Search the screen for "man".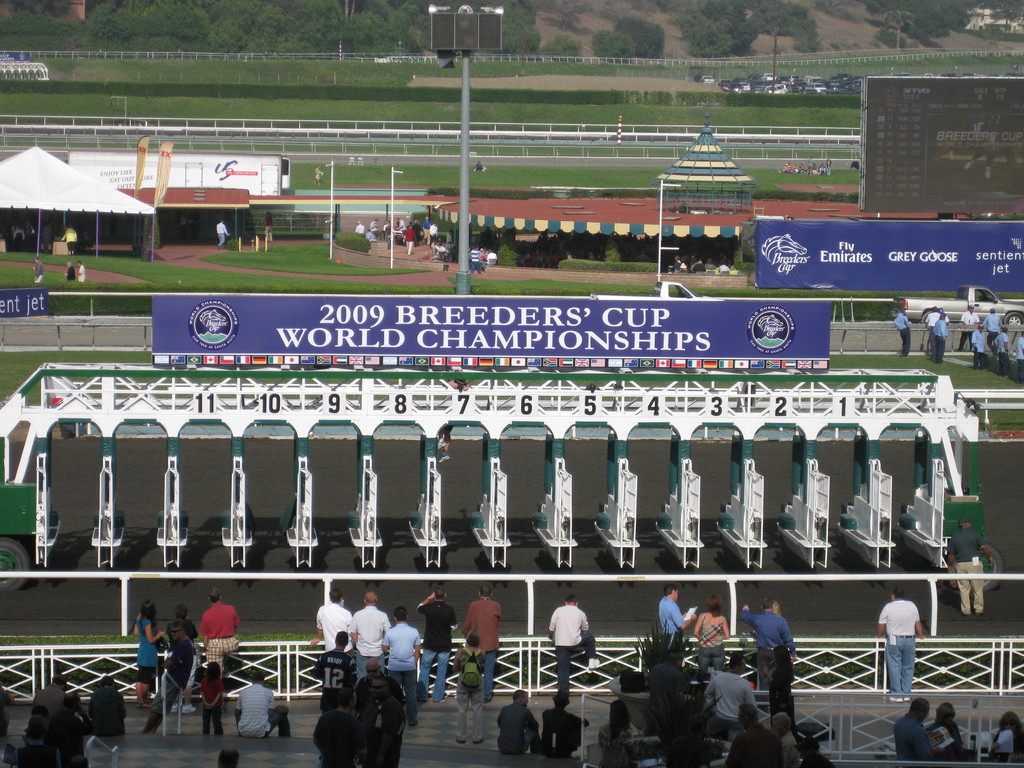
Found at (left=939, top=308, right=950, bottom=324).
